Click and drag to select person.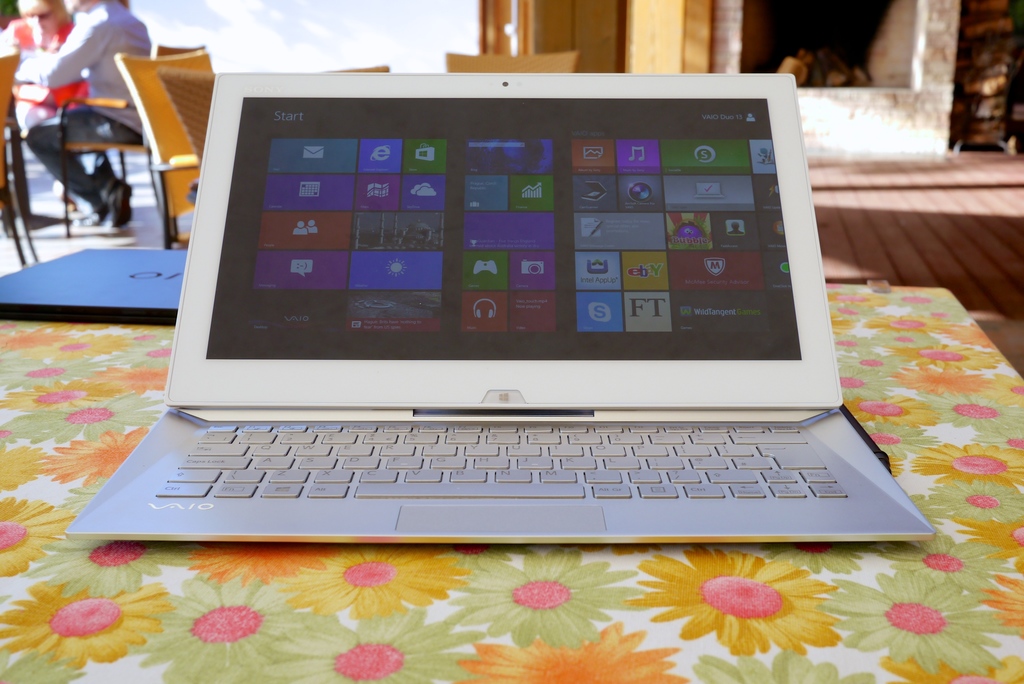
Selection: bbox(12, 0, 159, 224).
